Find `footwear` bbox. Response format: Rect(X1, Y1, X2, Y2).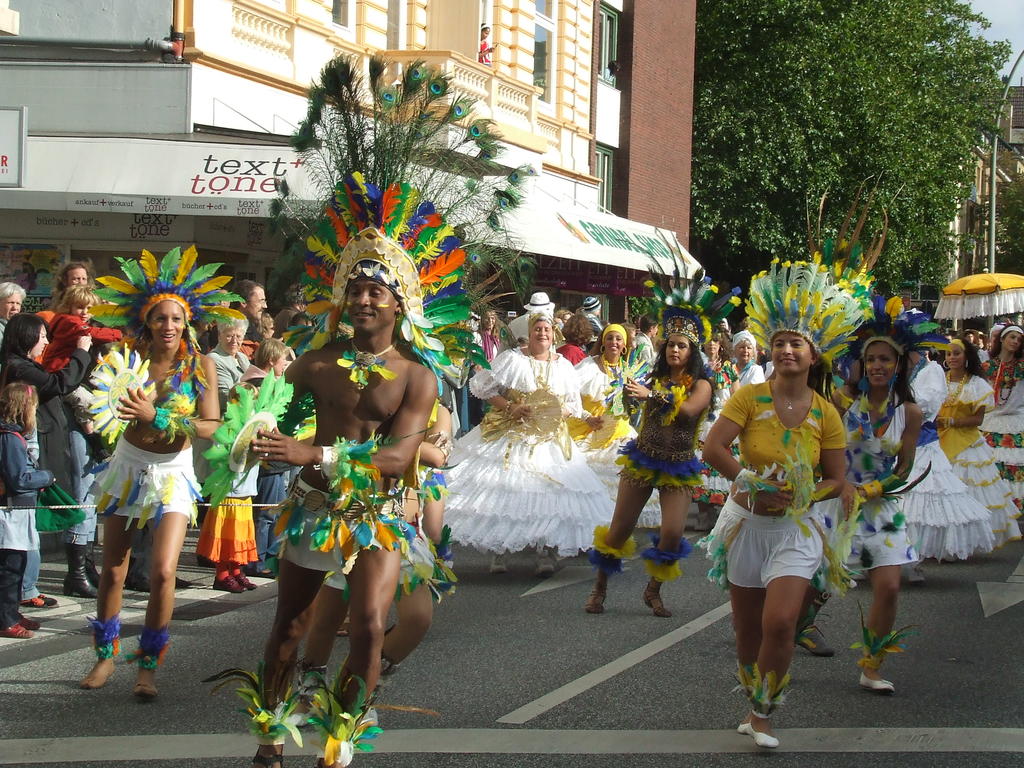
Rect(854, 672, 893, 696).
